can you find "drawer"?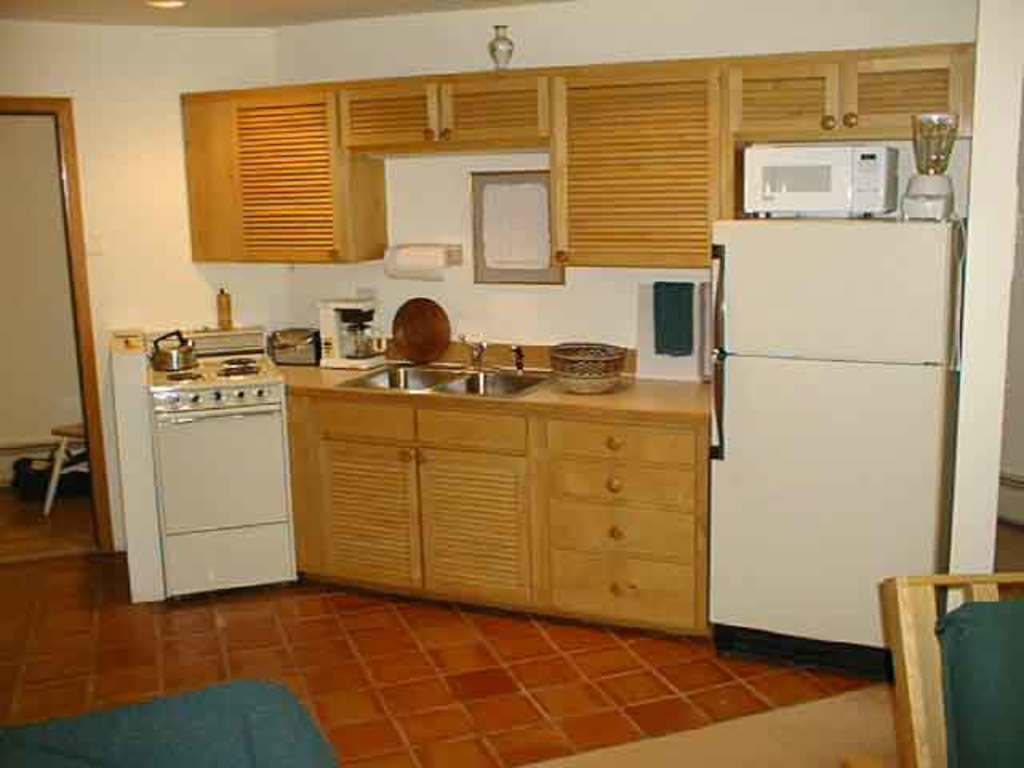
Yes, bounding box: 546 546 698 626.
